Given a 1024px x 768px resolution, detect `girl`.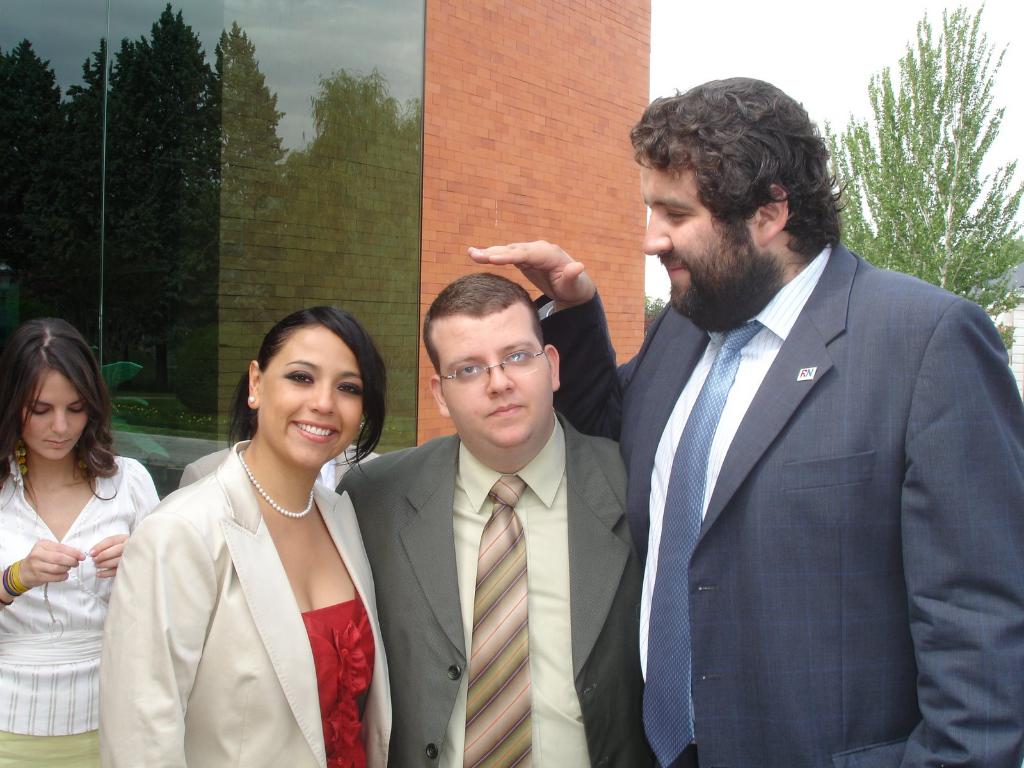
<bbox>96, 314, 392, 767</bbox>.
